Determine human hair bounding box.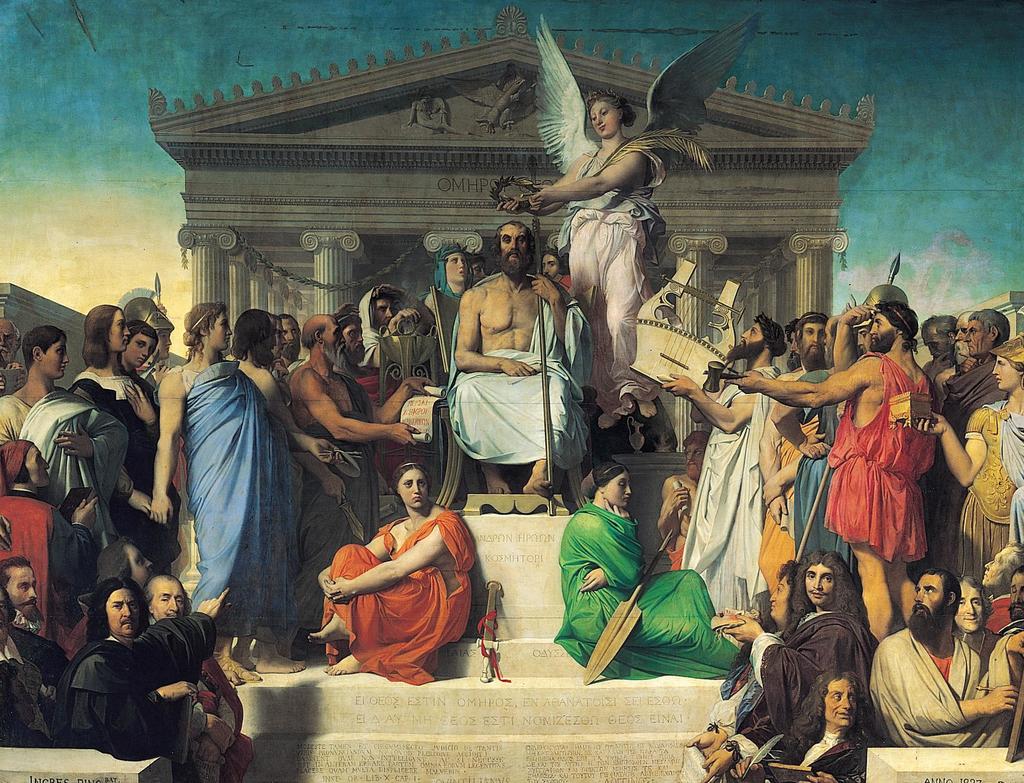
Determined: (left=1011, top=566, right=1021, bottom=579).
